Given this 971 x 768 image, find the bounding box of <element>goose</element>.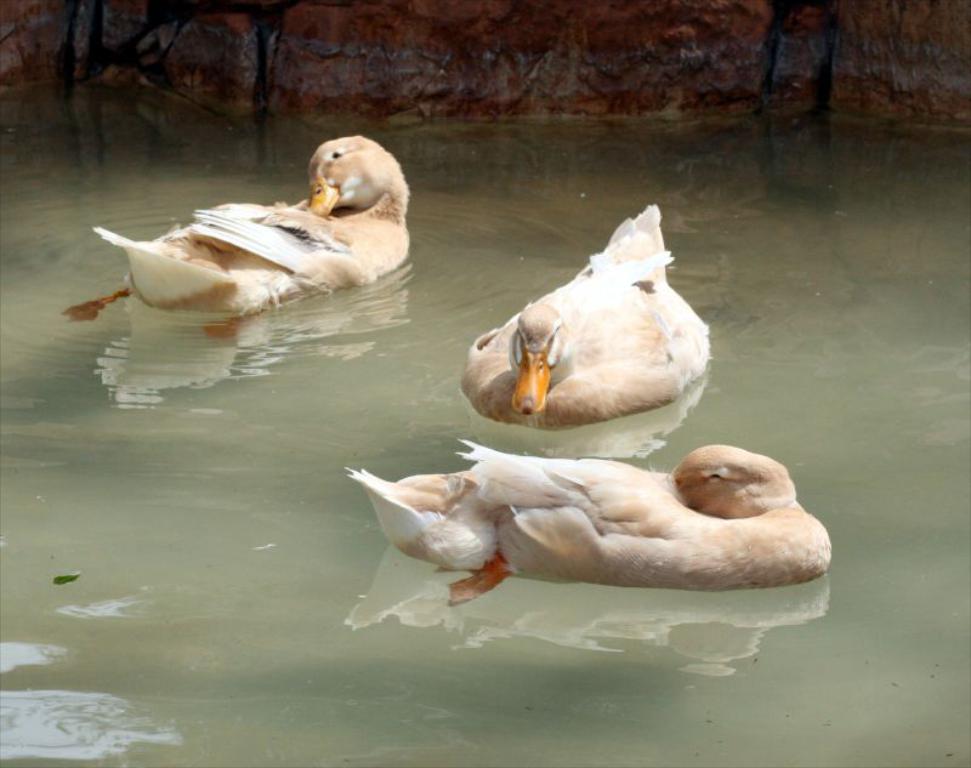
Rect(460, 203, 706, 431).
